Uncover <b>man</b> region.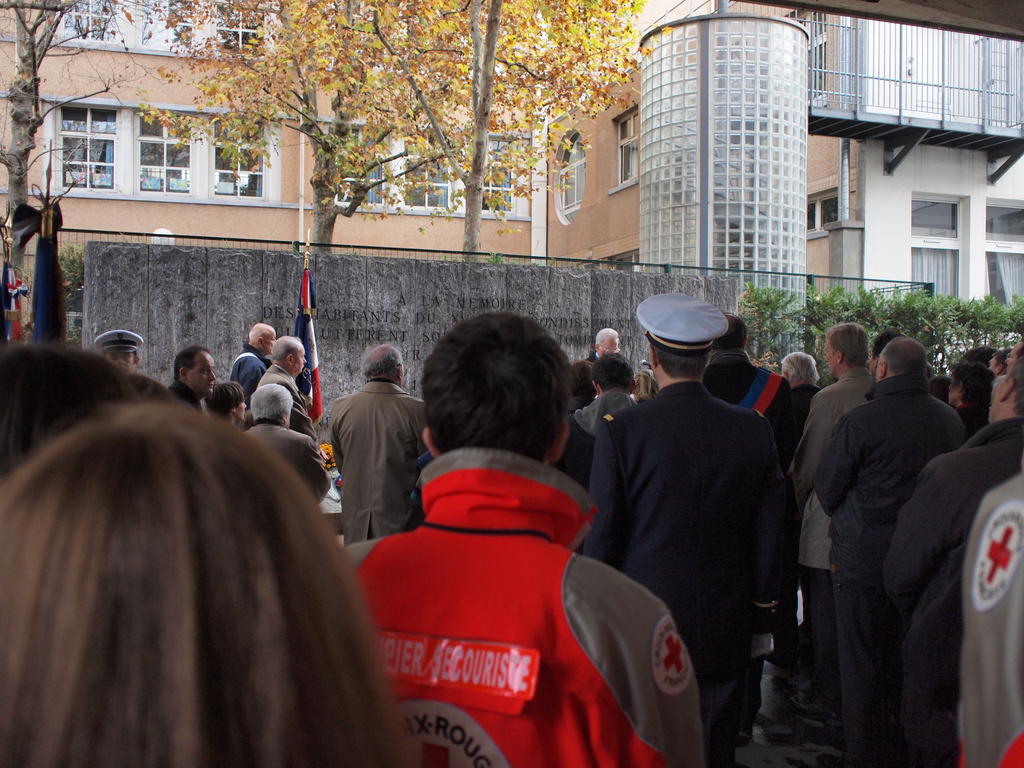
Uncovered: (x1=788, y1=325, x2=909, y2=708).
